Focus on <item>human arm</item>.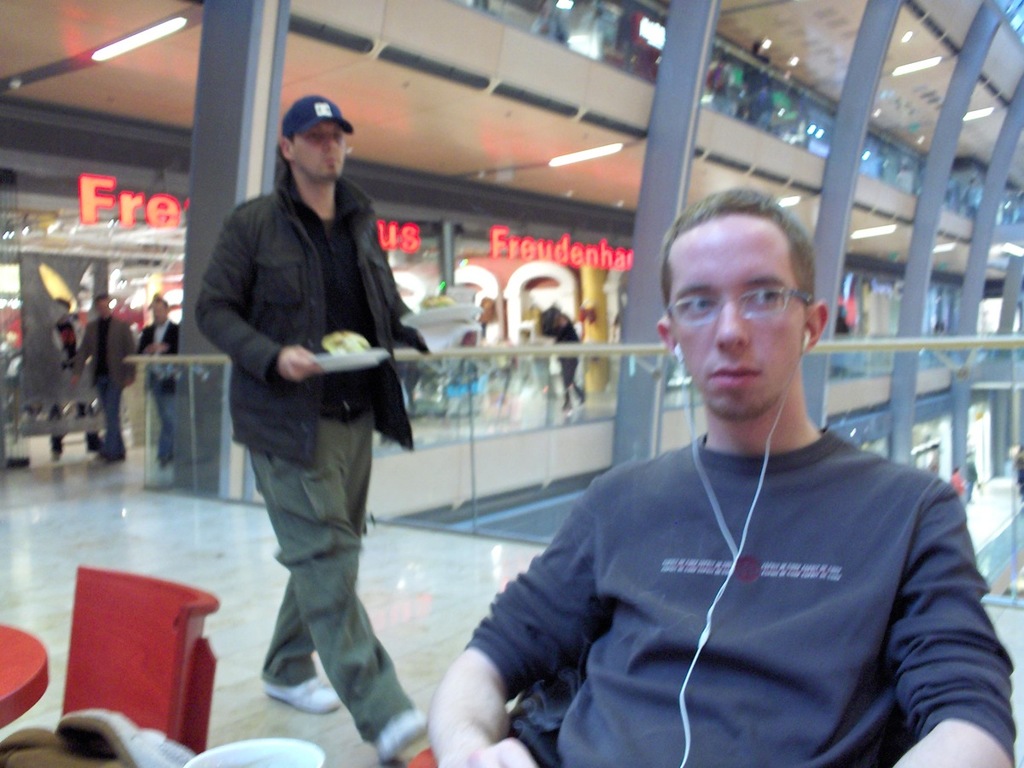
Focused at bbox=[883, 484, 1018, 767].
